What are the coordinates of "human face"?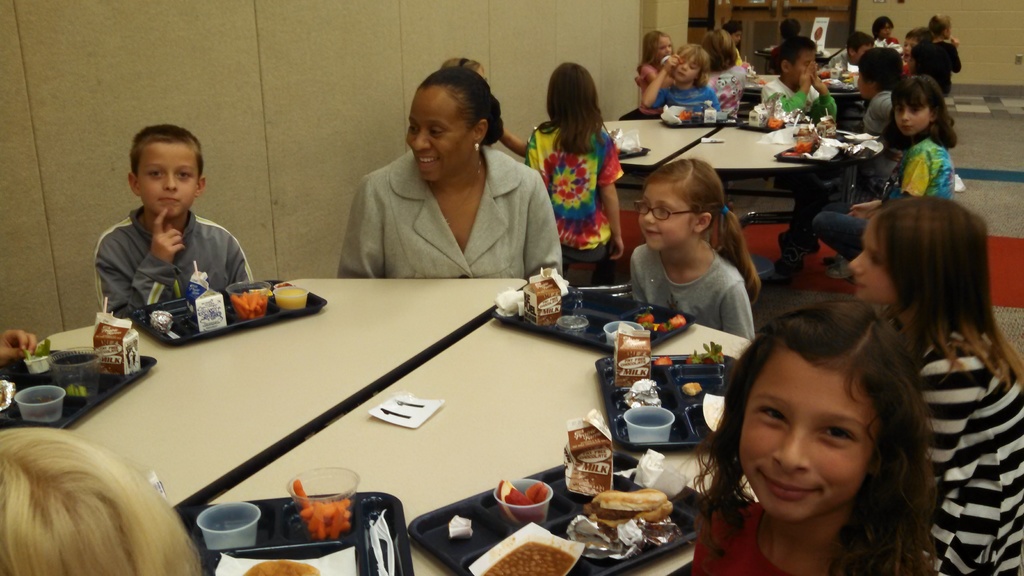
655:37:671:65.
